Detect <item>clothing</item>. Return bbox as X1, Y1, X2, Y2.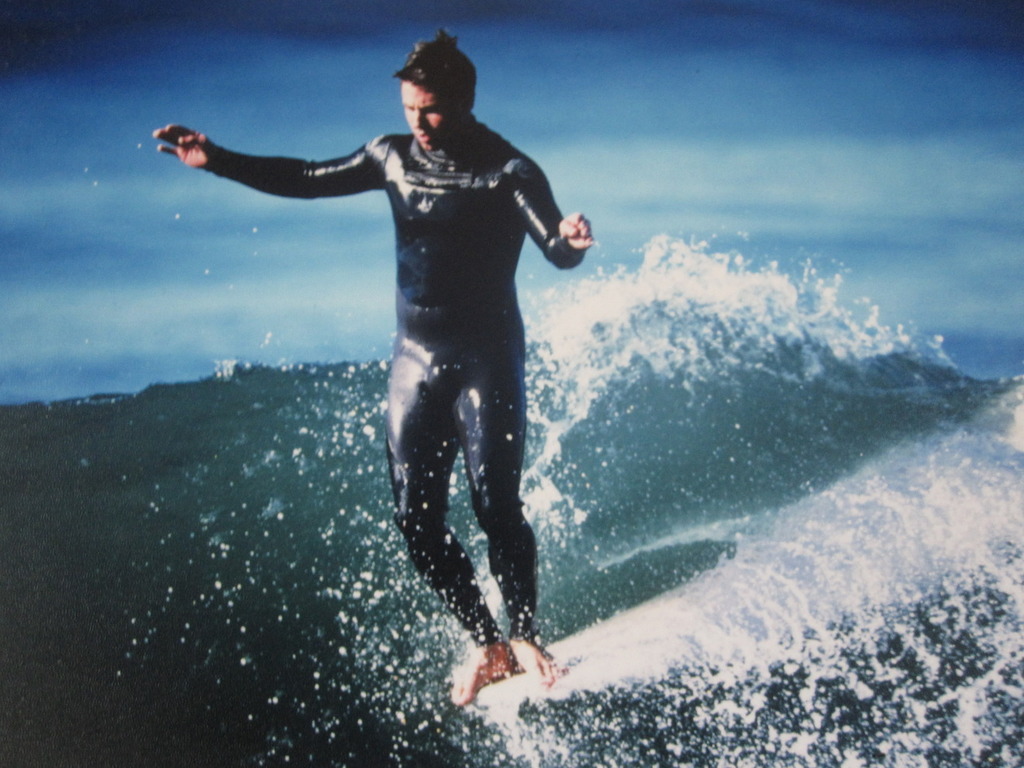
203, 85, 562, 633.
